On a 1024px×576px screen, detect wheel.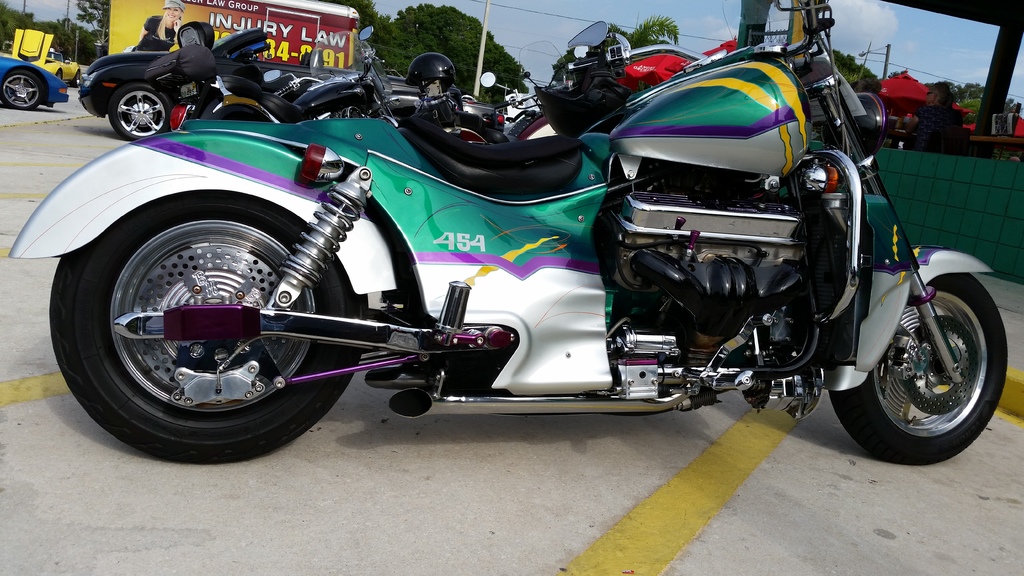
bbox=(0, 72, 45, 109).
